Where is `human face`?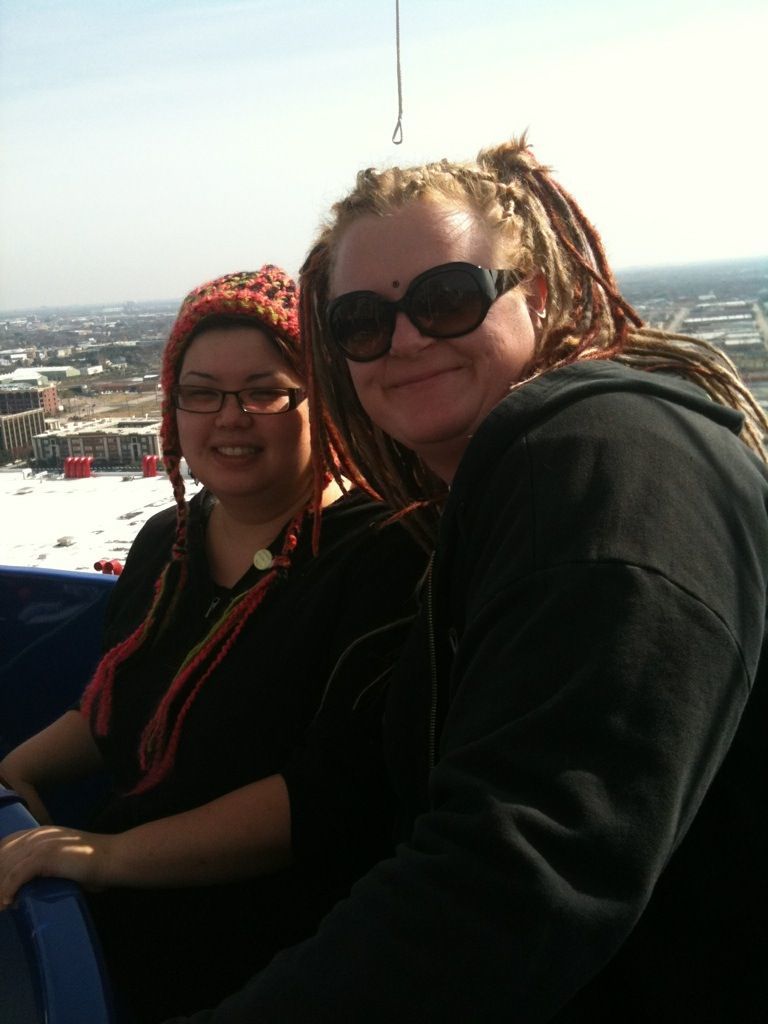
(332,203,536,447).
